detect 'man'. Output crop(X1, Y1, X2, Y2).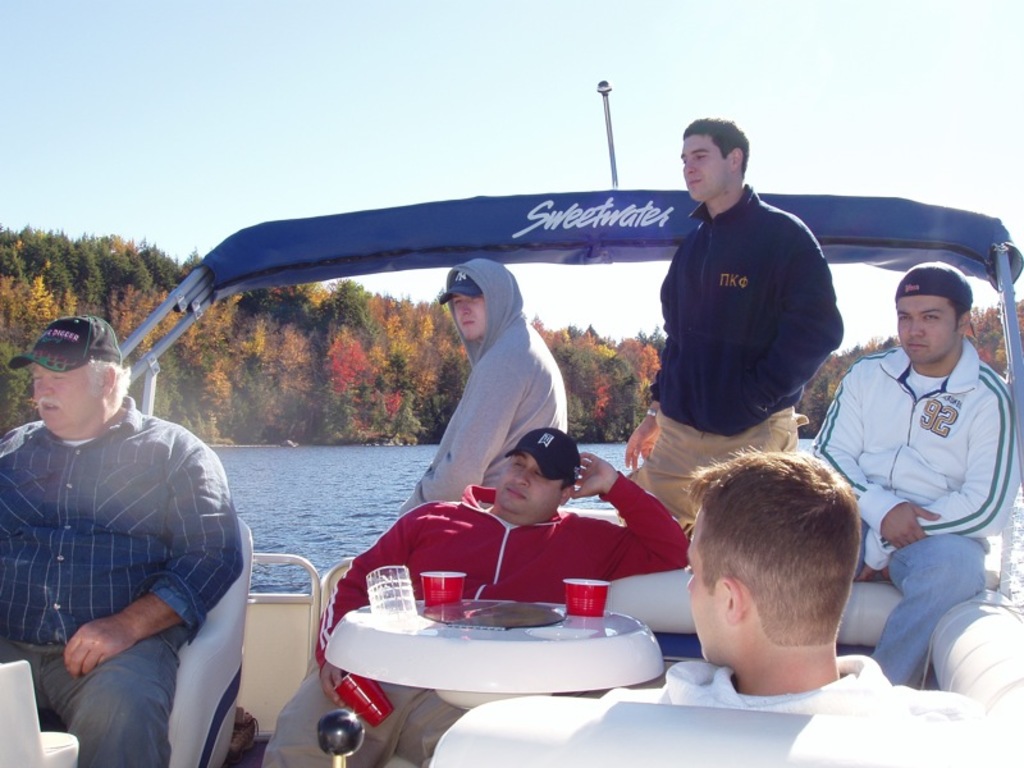
crop(384, 260, 570, 517).
